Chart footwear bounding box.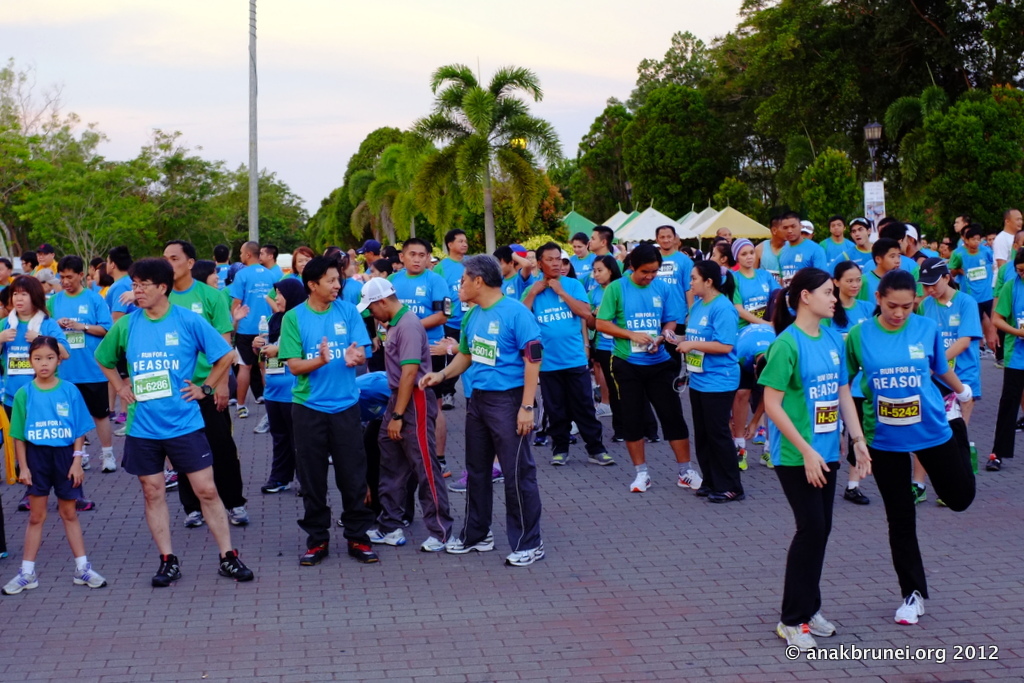
Charted: detection(363, 523, 408, 548).
